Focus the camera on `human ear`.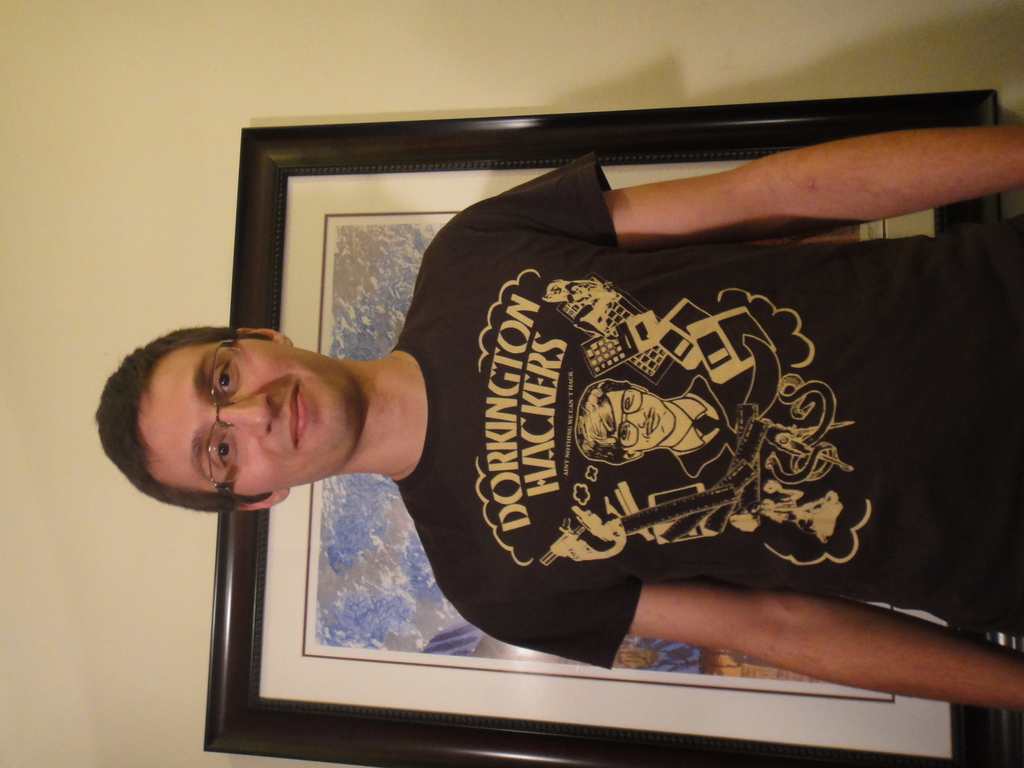
Focus region: x1=237 y1=490 x2=288 y2=506.
